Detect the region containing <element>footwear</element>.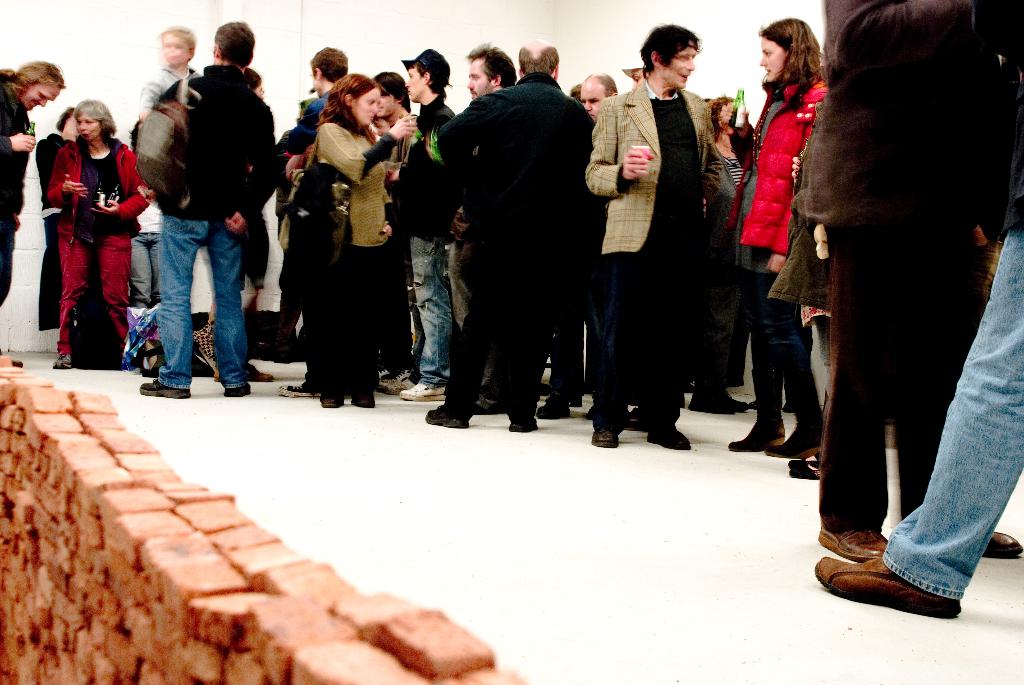
locate(399, 375, 449, 402).
